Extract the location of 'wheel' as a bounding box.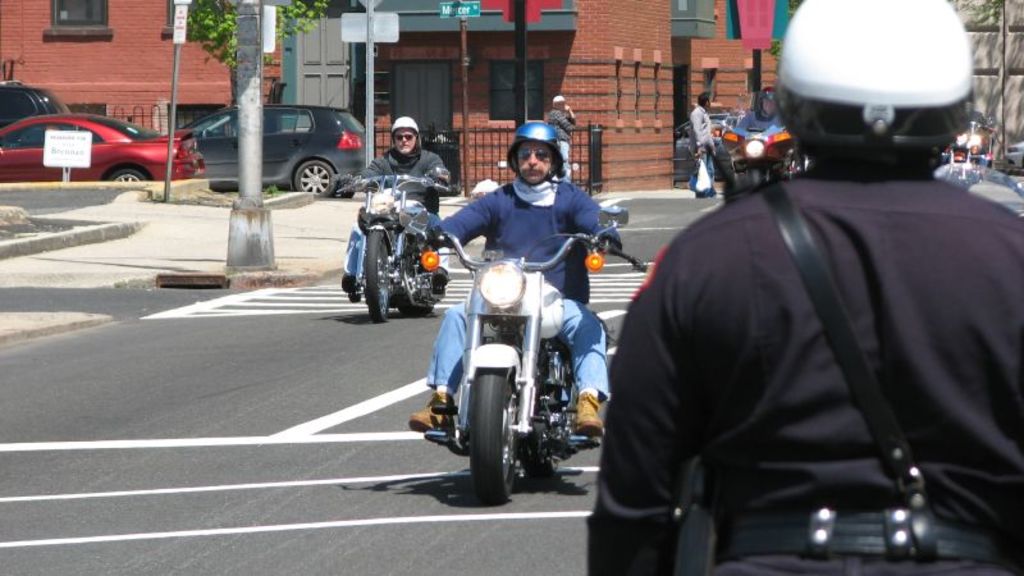
bbox=[750, 169, 765, 184].
